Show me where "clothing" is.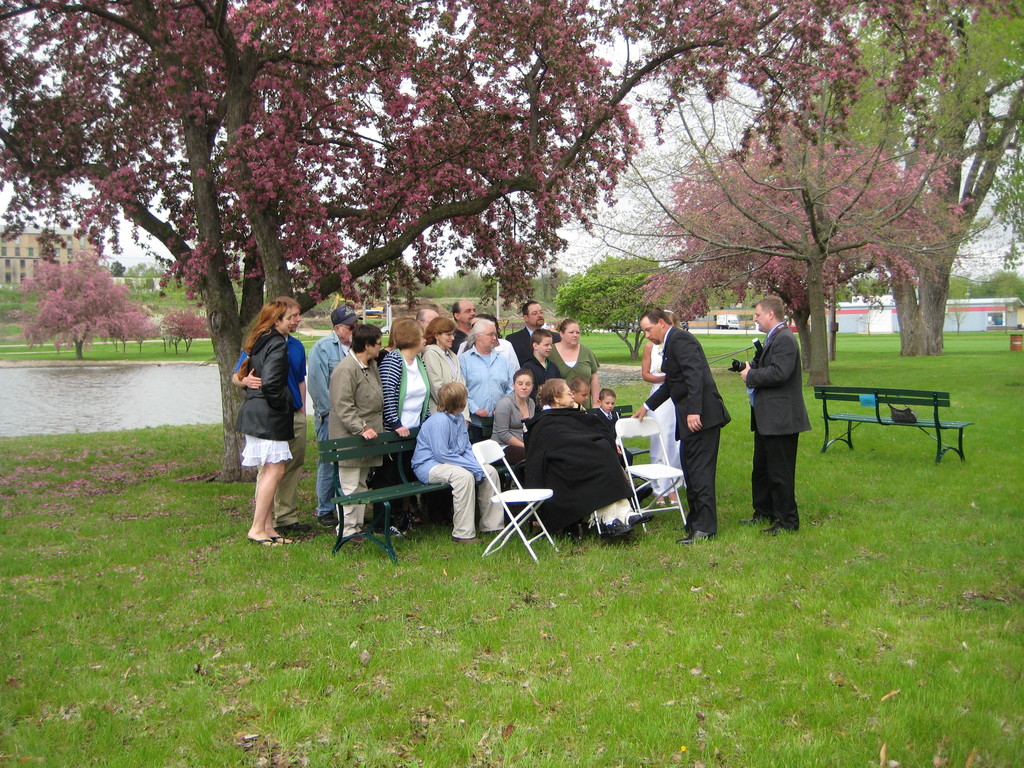
"clothing" is at {"left": 425, "top": 341, "right": 471, "bottom": 419}.
